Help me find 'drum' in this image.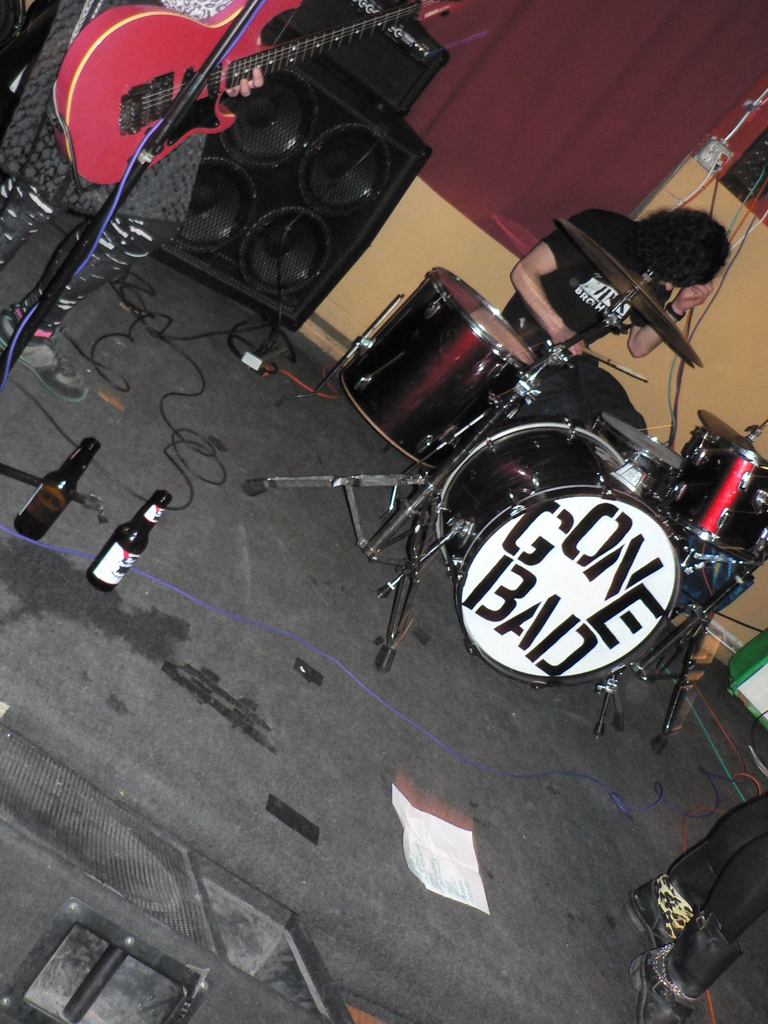
Found it: 341/269/540/470.
